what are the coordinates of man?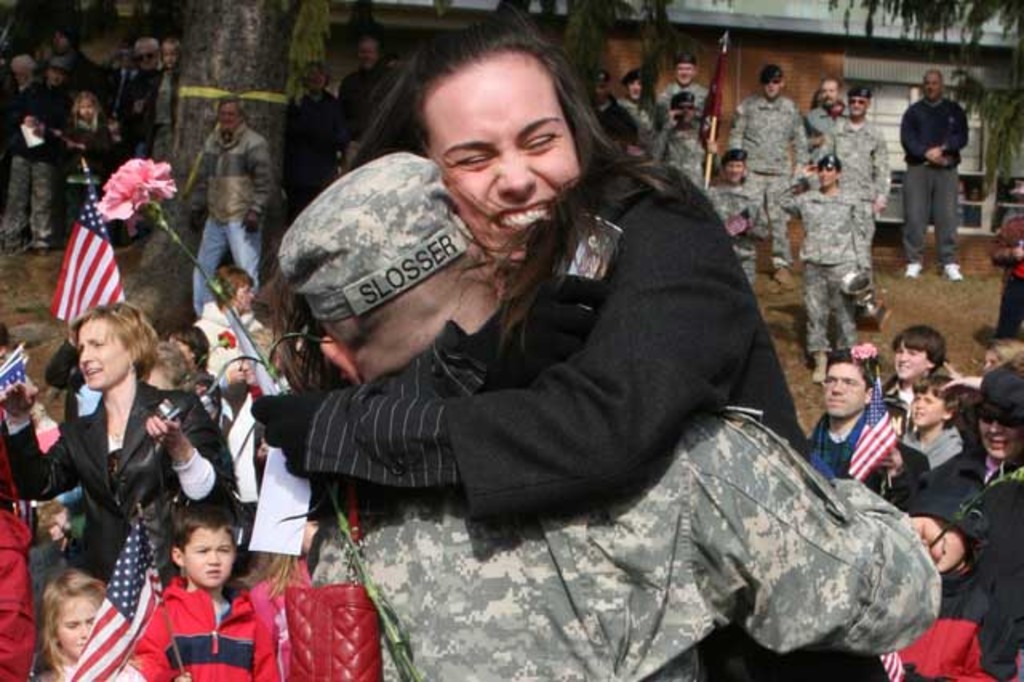
bbox(606, 67, 650, 126).
